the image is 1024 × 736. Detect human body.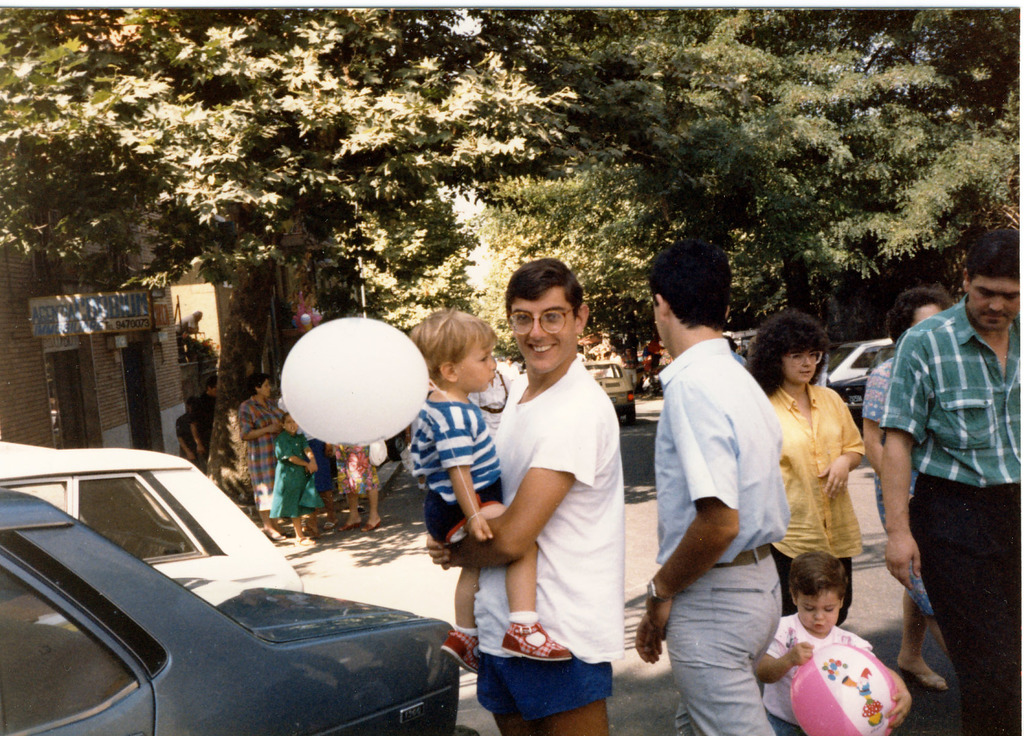
Detection: (x1=749, y1=614, x2=910, y2=735).
